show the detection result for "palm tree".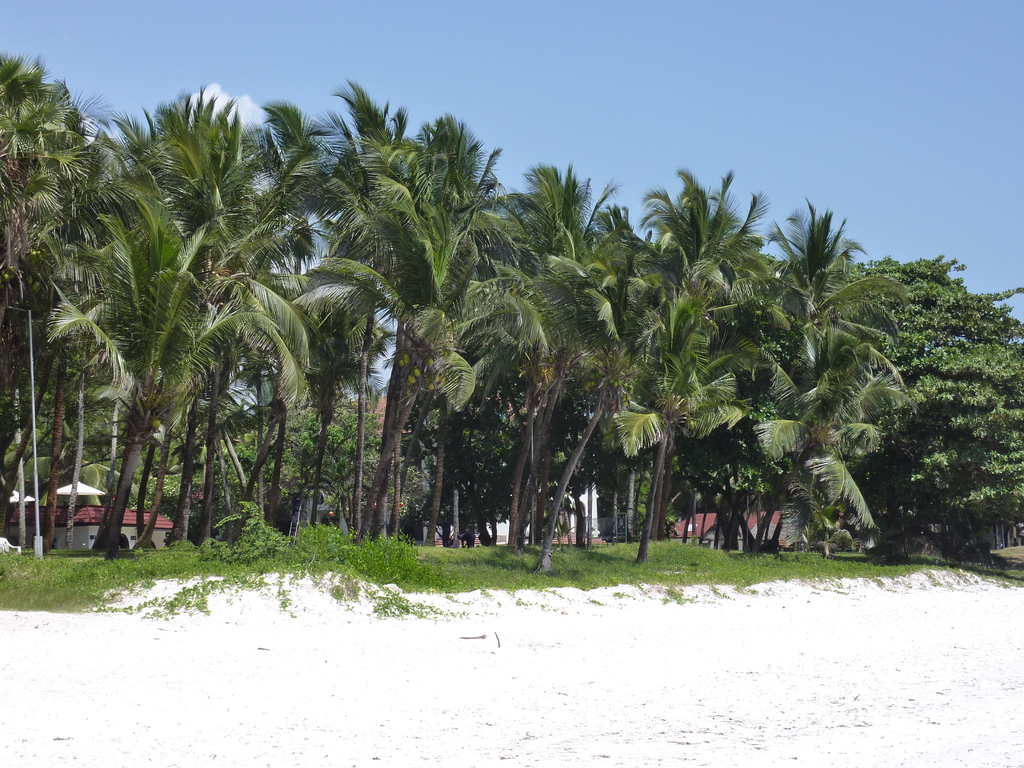
[72,192,171,560].
